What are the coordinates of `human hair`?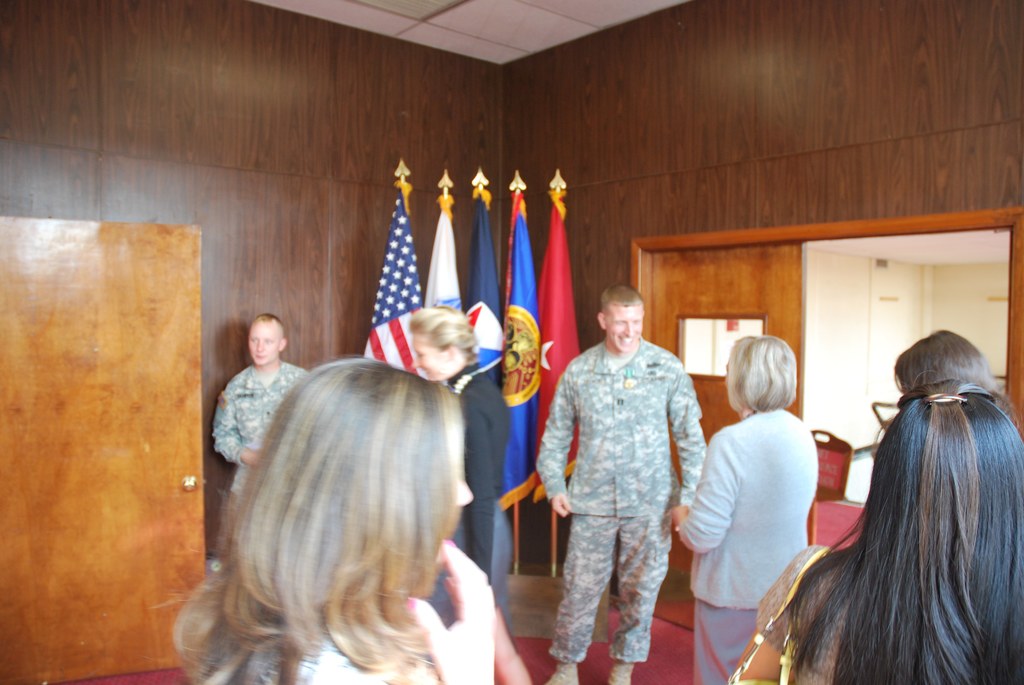
{"x1": 897, "y1": 328, "x2": 1002, "y2": 399}.
